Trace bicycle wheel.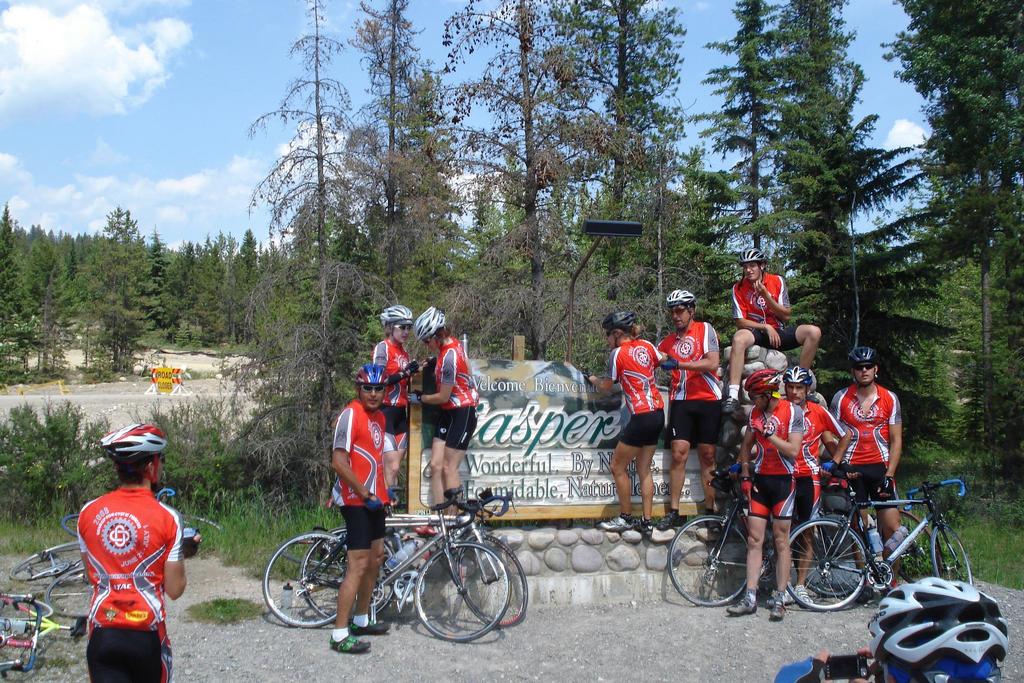
Traced to bbox(45, 562, 92, 620).
